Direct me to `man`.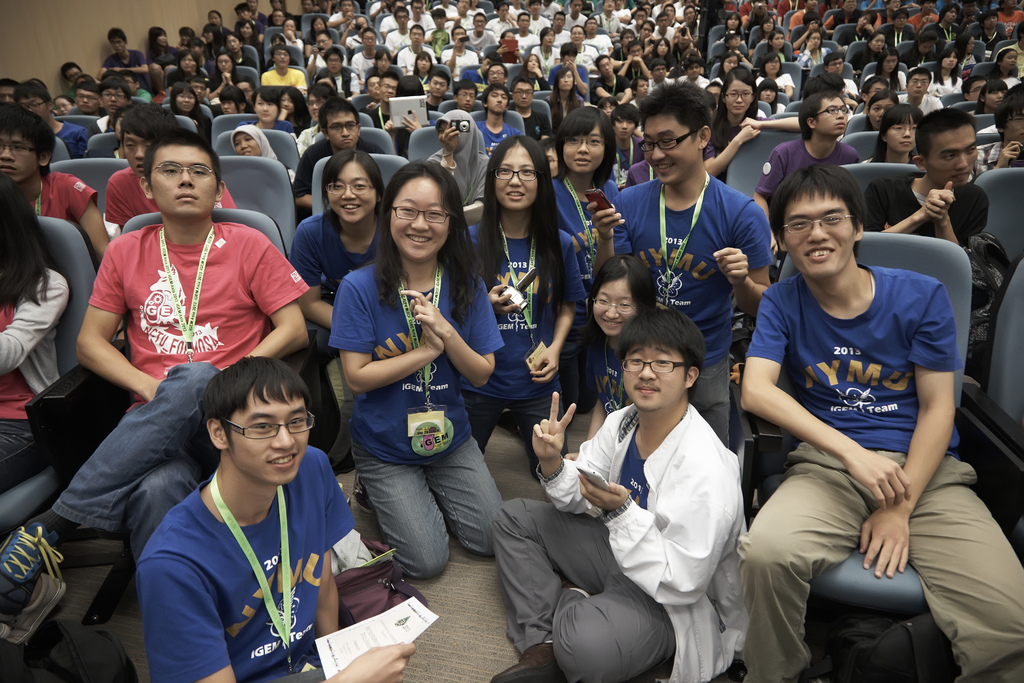
Direction: box(283, 107, 387, 226).
